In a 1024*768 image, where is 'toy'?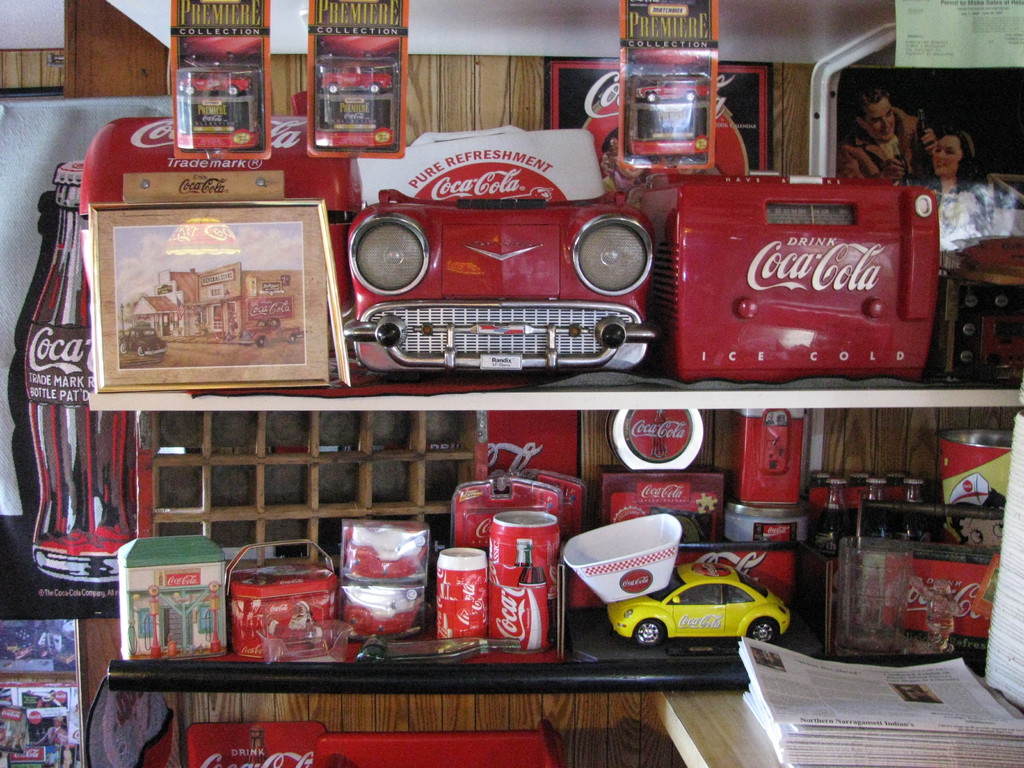
l=735, t=406, r=805, b=504.
